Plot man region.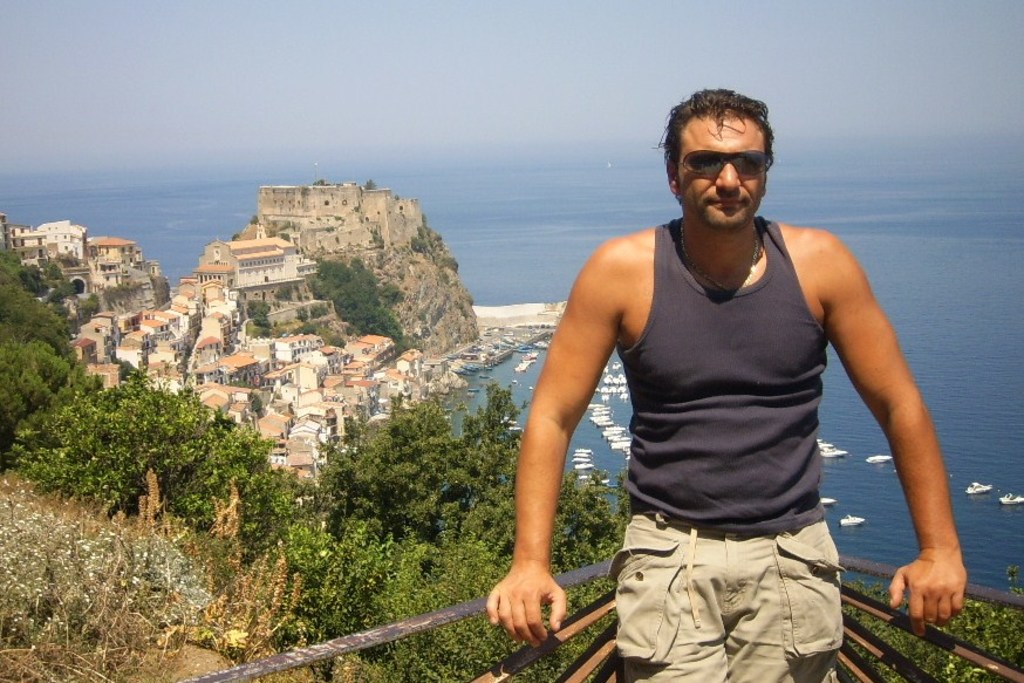
Plotted at crop(492, 87, 938, 679).
